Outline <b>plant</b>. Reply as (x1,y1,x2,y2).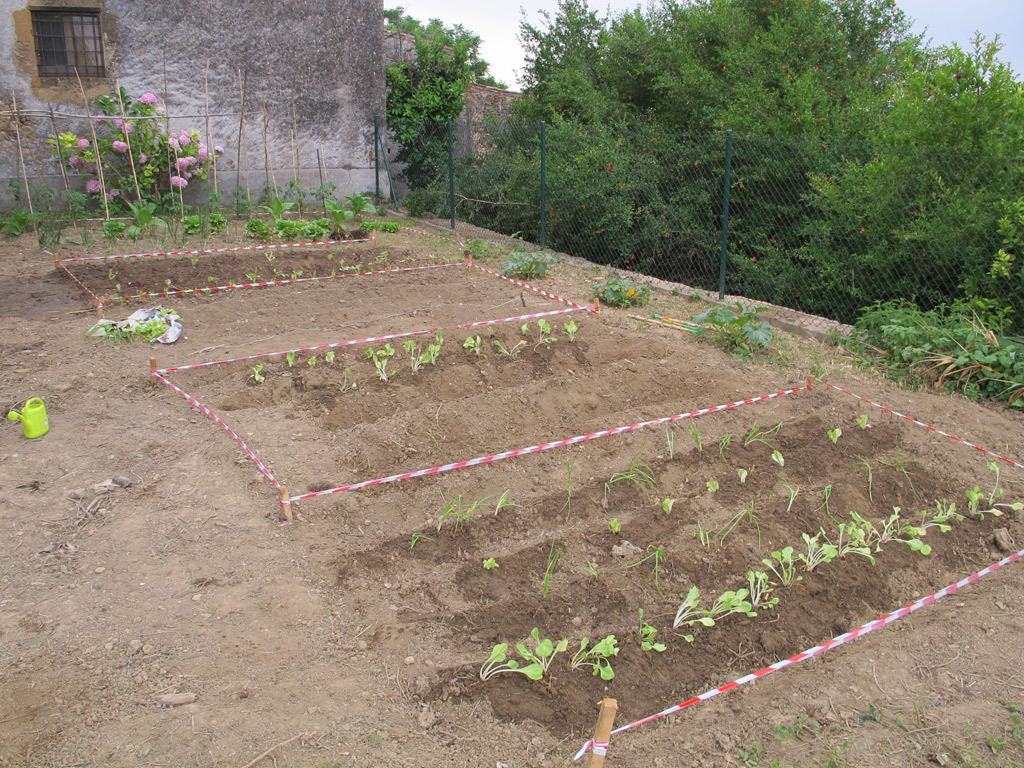
(593,272,656,307).
